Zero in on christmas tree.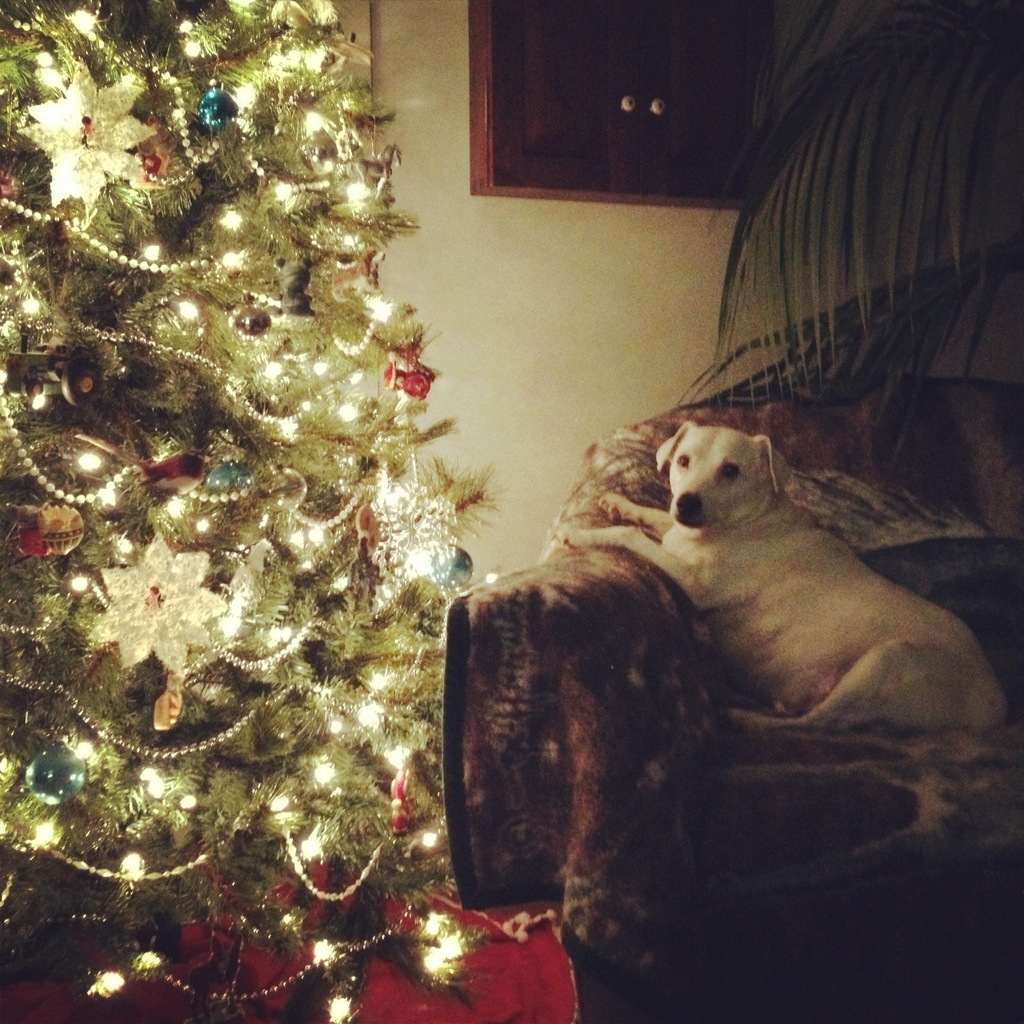
Zeroed in: <bbox>0, 0, 566, 1022</bbox>.
